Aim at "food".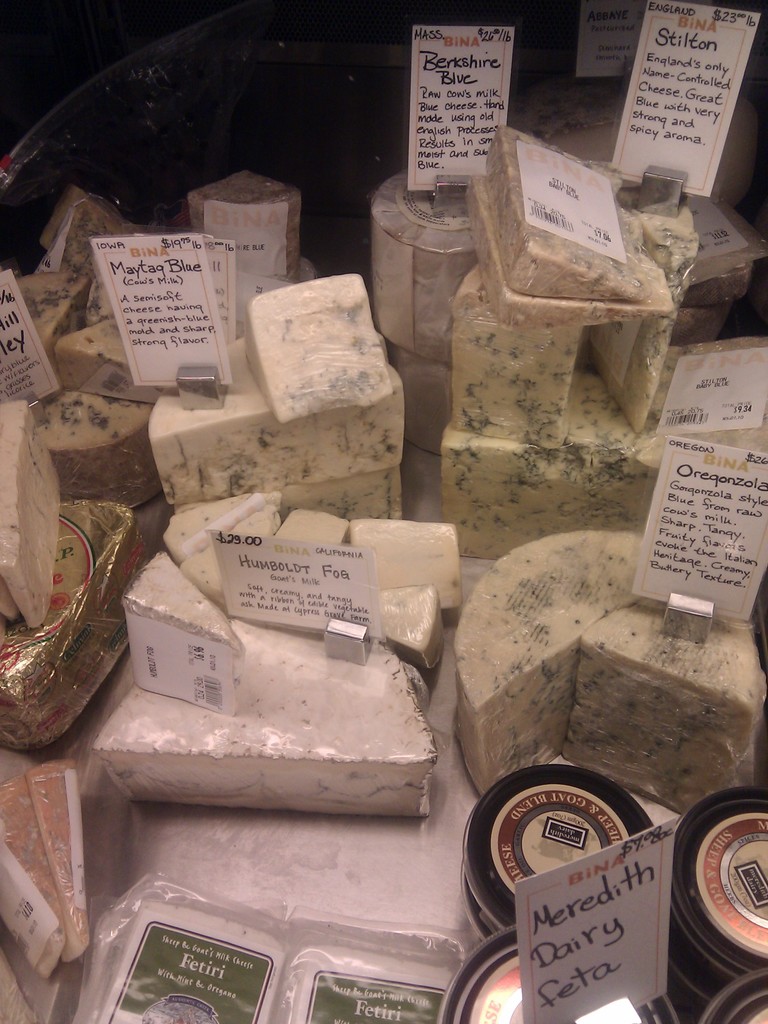
Aimed at (426, 366, 681, 560).
